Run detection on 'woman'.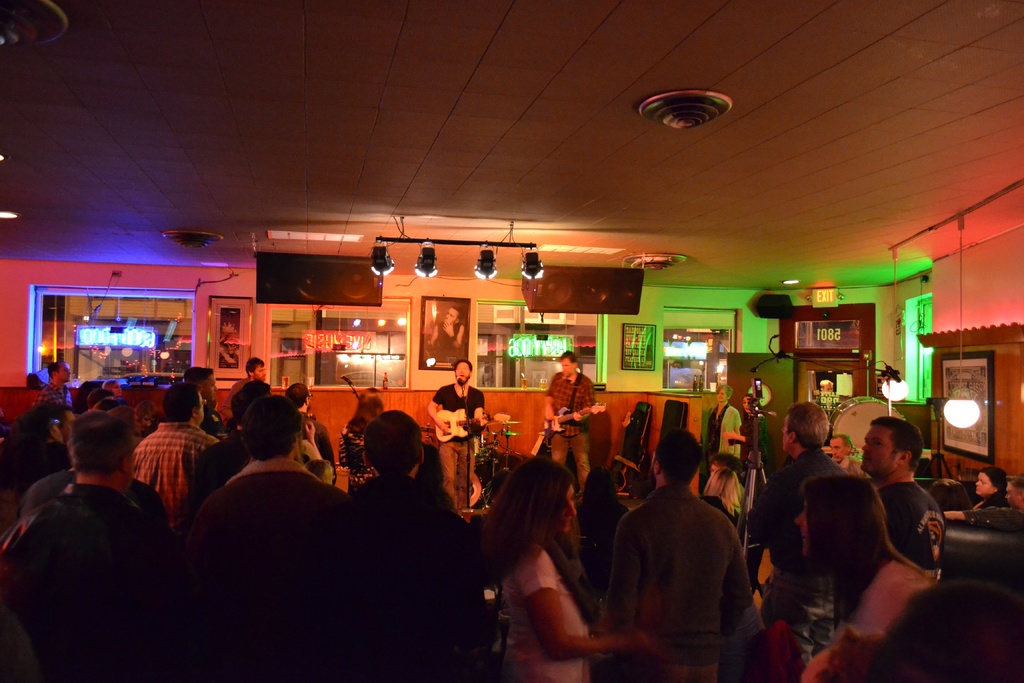
Result: (left=334, top=388, right=388, bottom=491).
